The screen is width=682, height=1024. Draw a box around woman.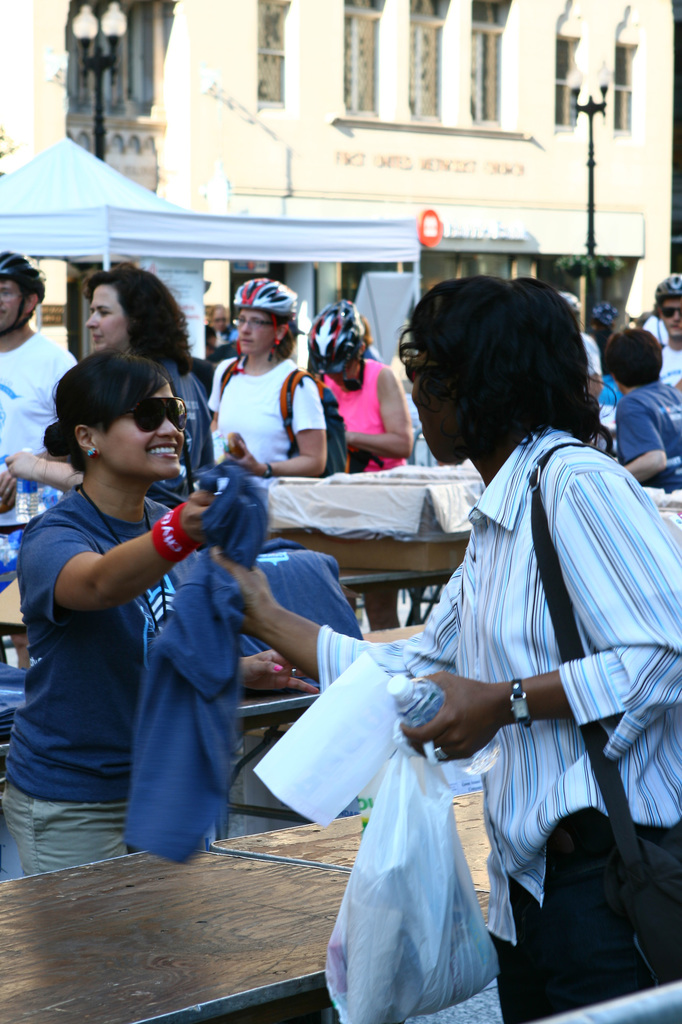
l=610, t=324, r=681, b=497.
